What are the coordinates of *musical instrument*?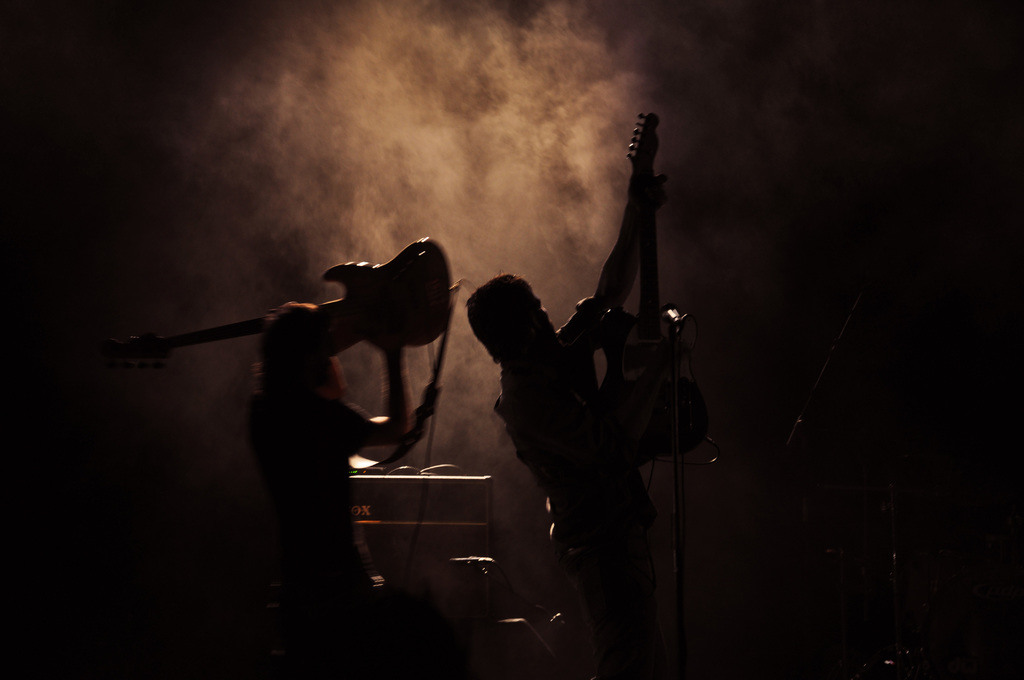
(left=116, top=228, right=460, bottom=354).
